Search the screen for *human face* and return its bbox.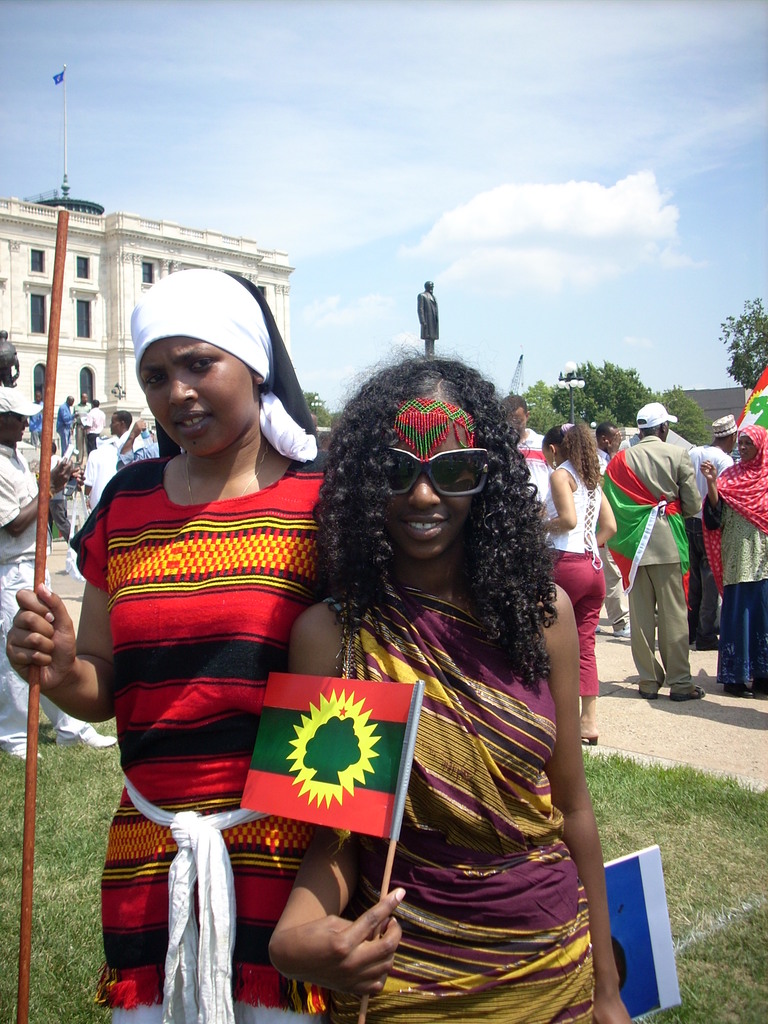
Found: 736, 433, 759, 461.
